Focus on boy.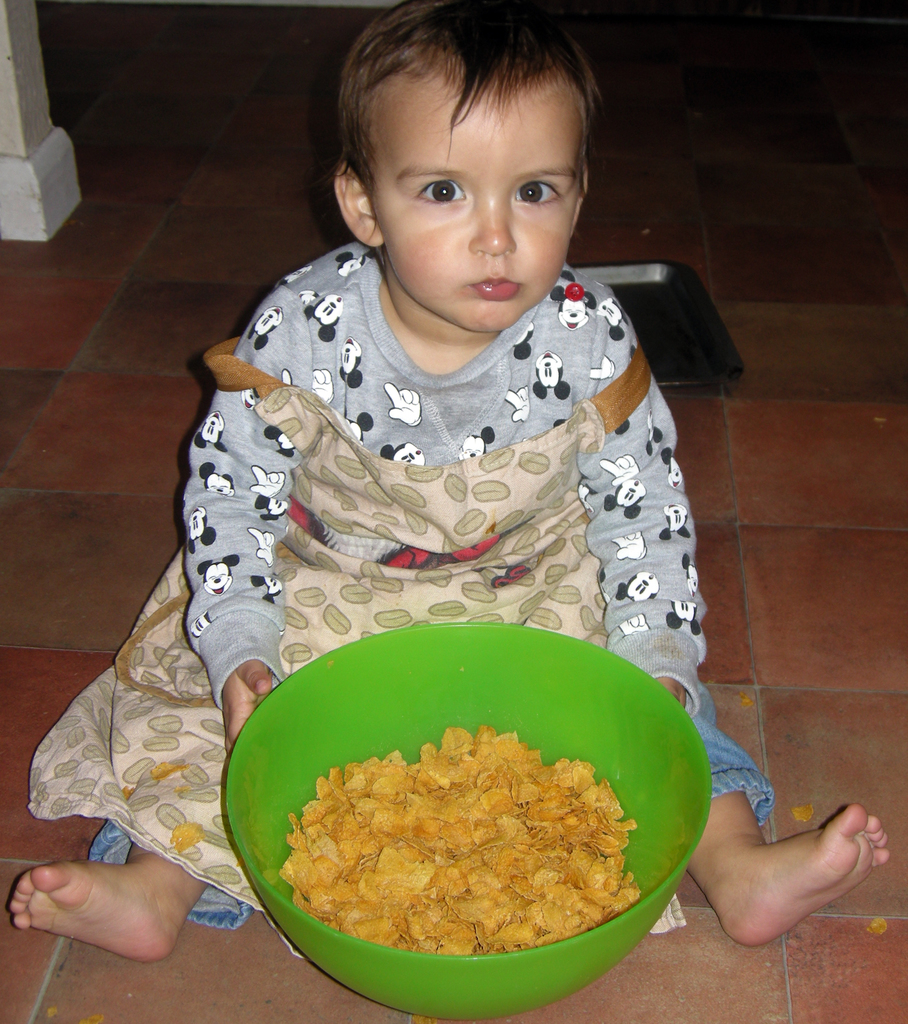
Focused at box(9, 0, 894, 960).
